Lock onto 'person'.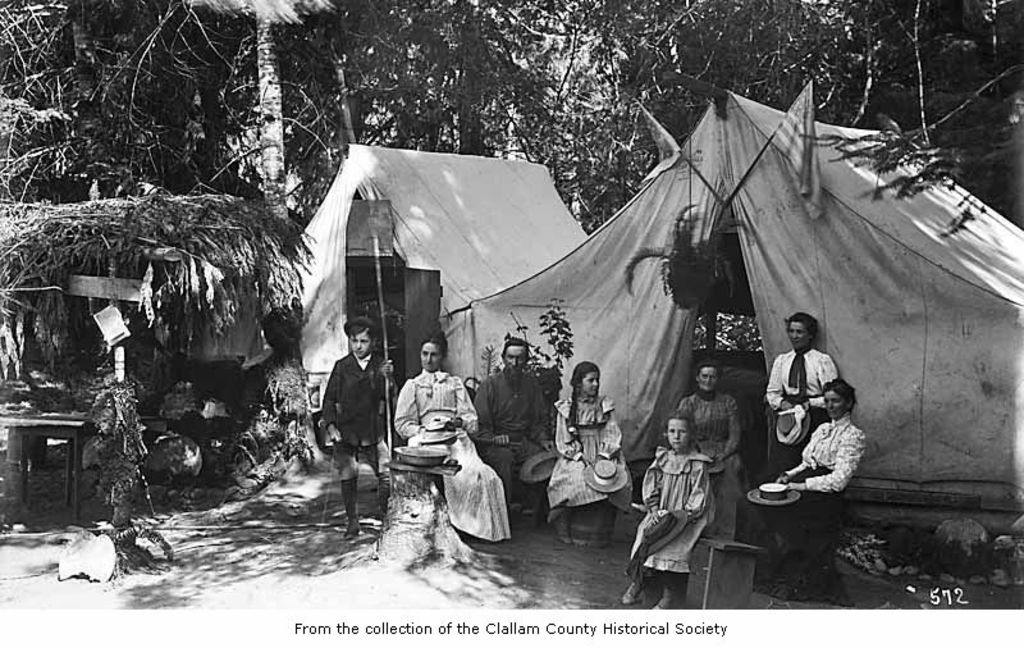
Locked: region(765, 306, 840, 483).
